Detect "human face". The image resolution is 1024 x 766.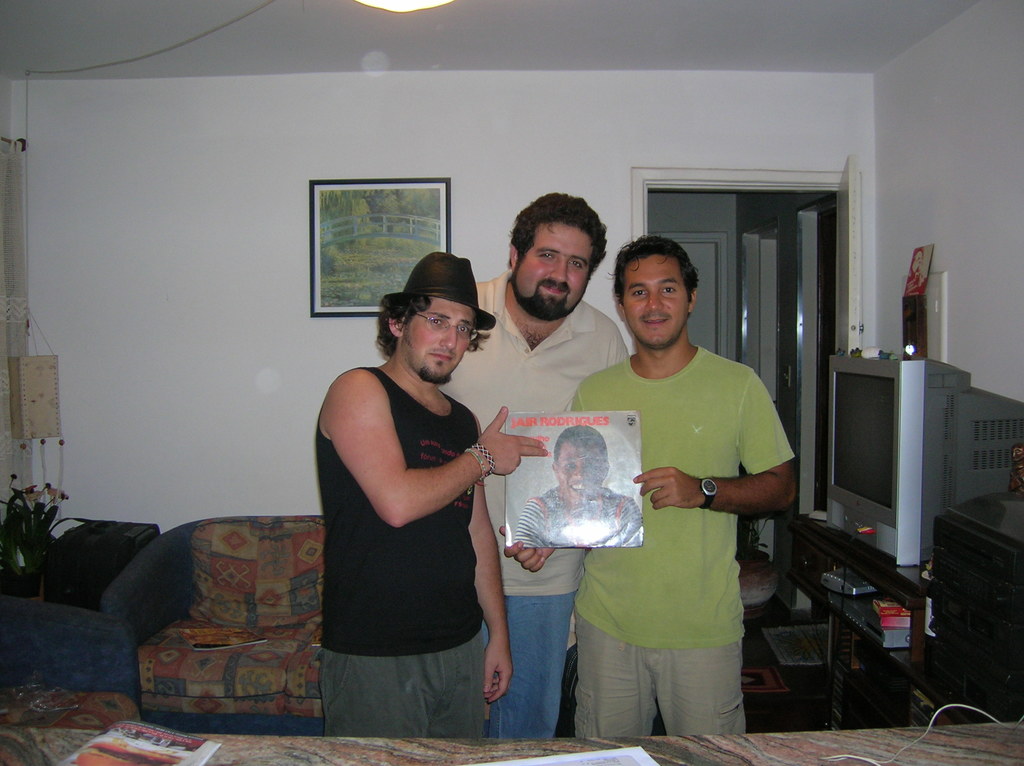
[x1=397, y1=303, x2=475, y2=388].
